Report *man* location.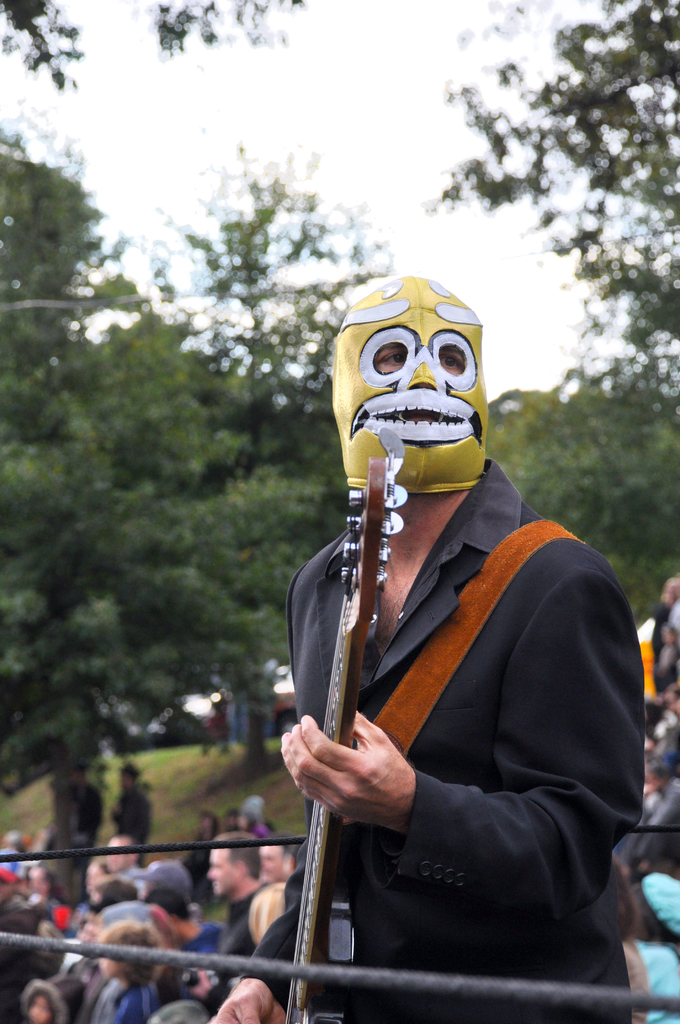
Report: bbox=[278, 831, 301, 882].
